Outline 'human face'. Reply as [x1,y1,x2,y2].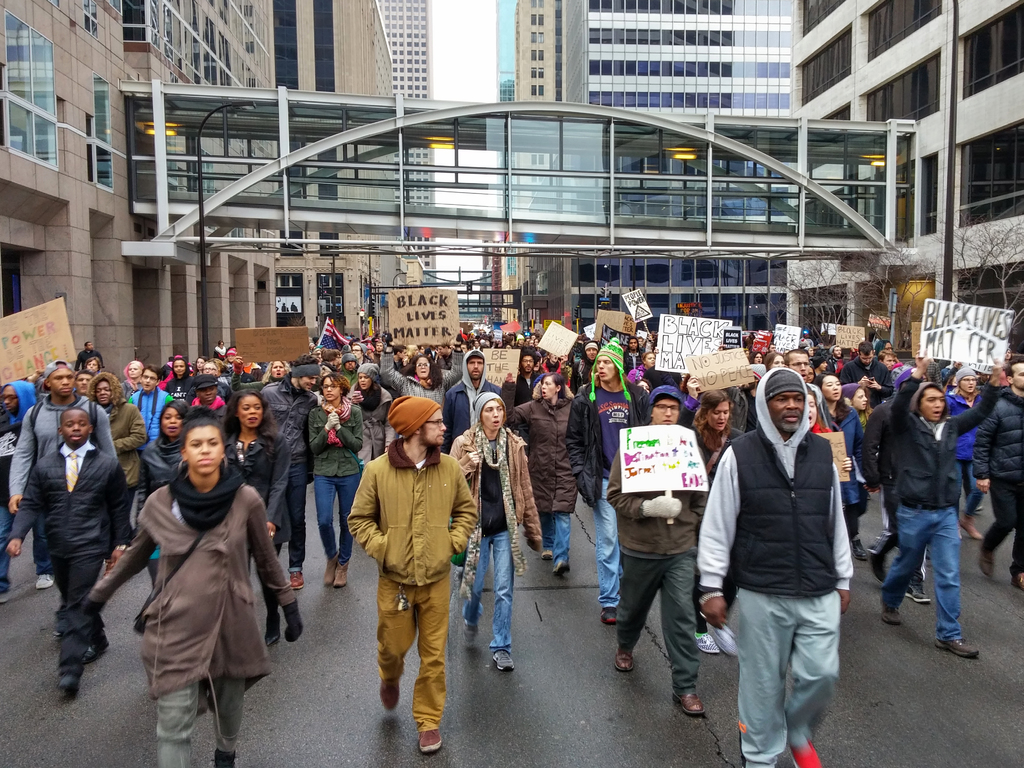
[419,411,447,448].
